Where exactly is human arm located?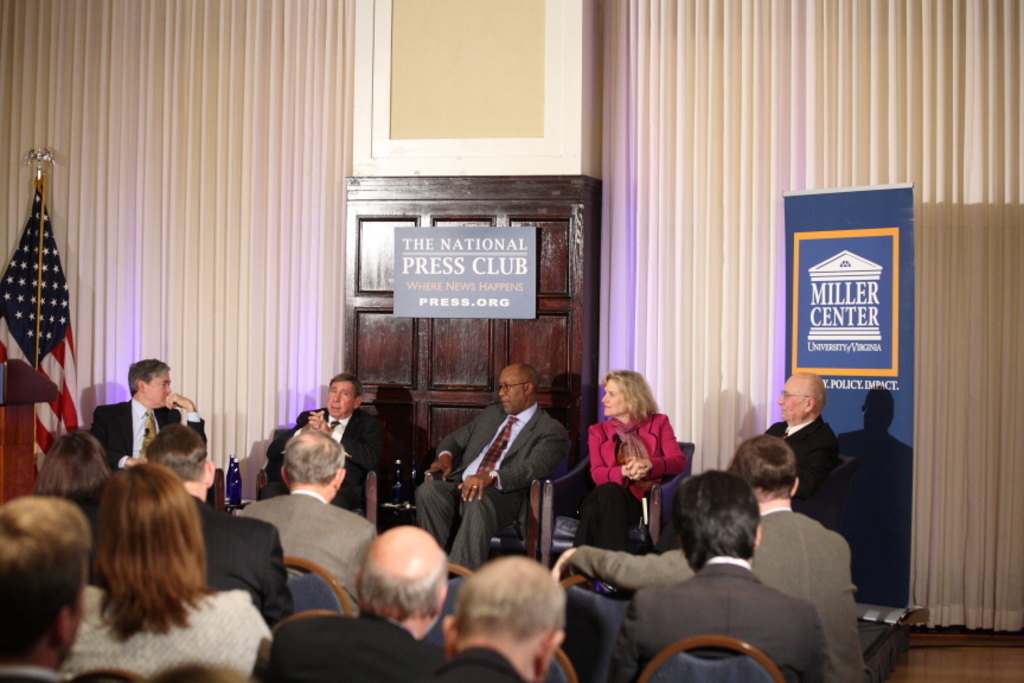
Its bounding box is left=92, top=402, right=145, bottom=479.
